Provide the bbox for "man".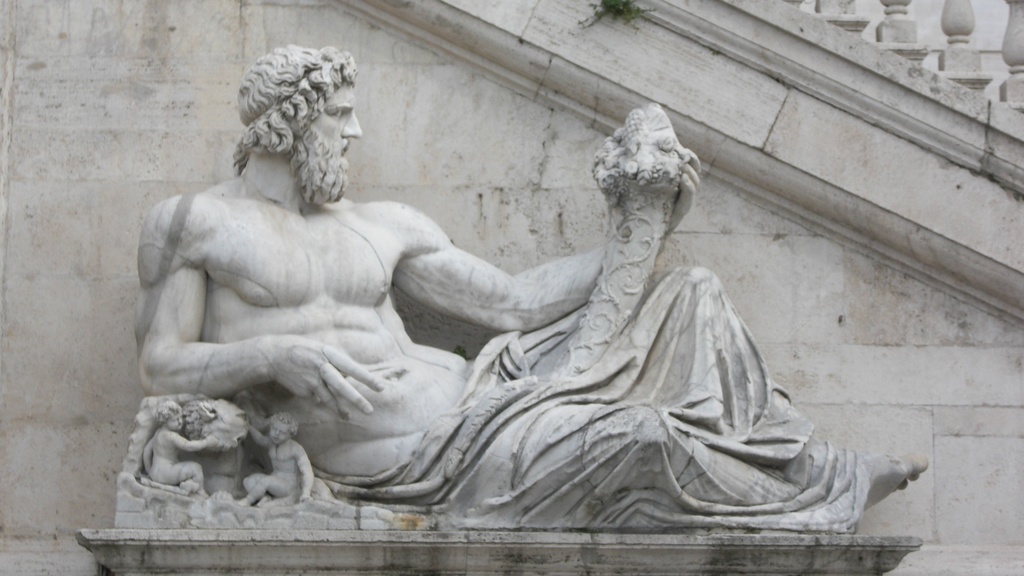
131,56,941,527.
